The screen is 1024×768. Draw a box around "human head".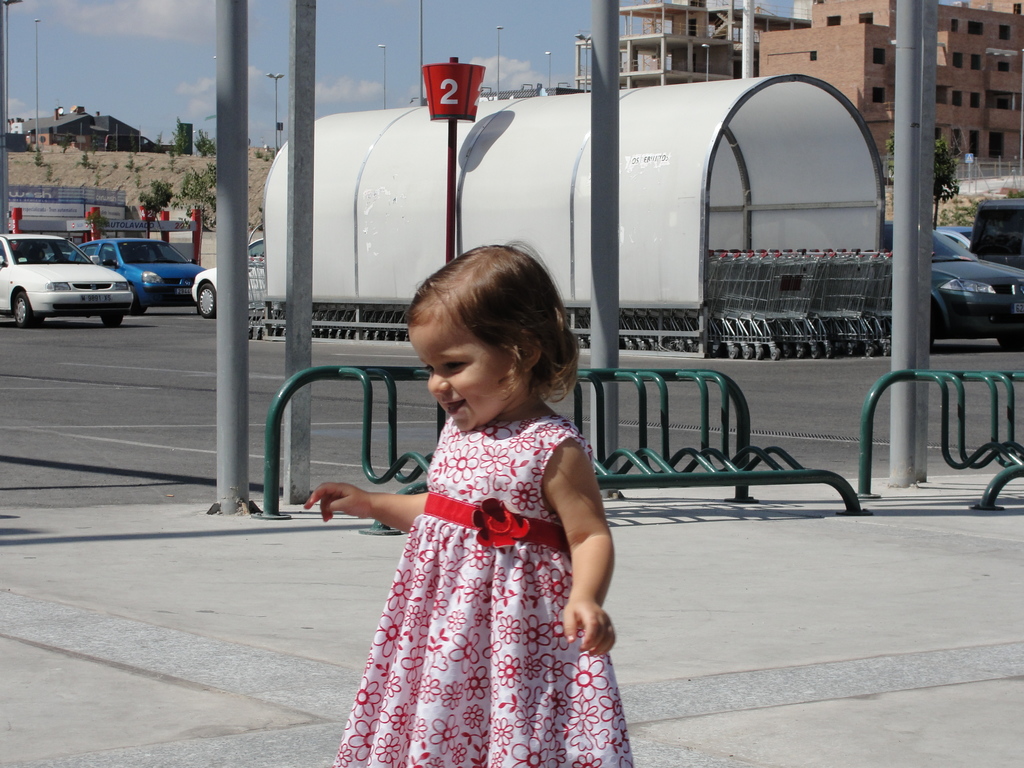
396:246:579:438.
